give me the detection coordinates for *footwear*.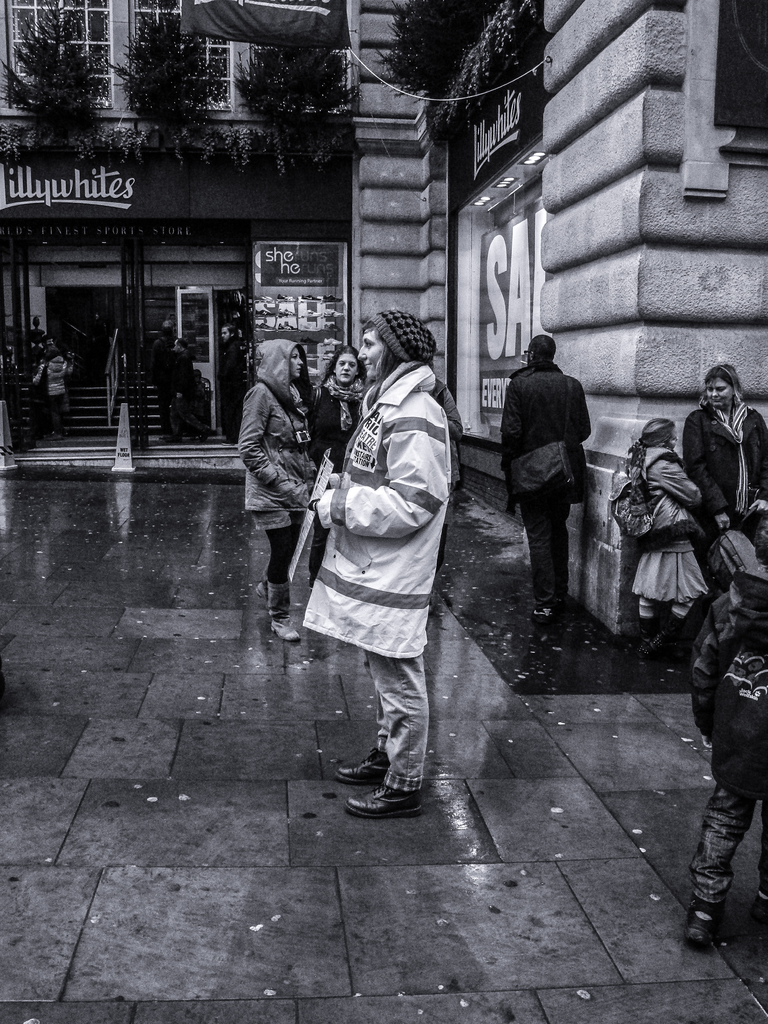
253/578/269/604.
